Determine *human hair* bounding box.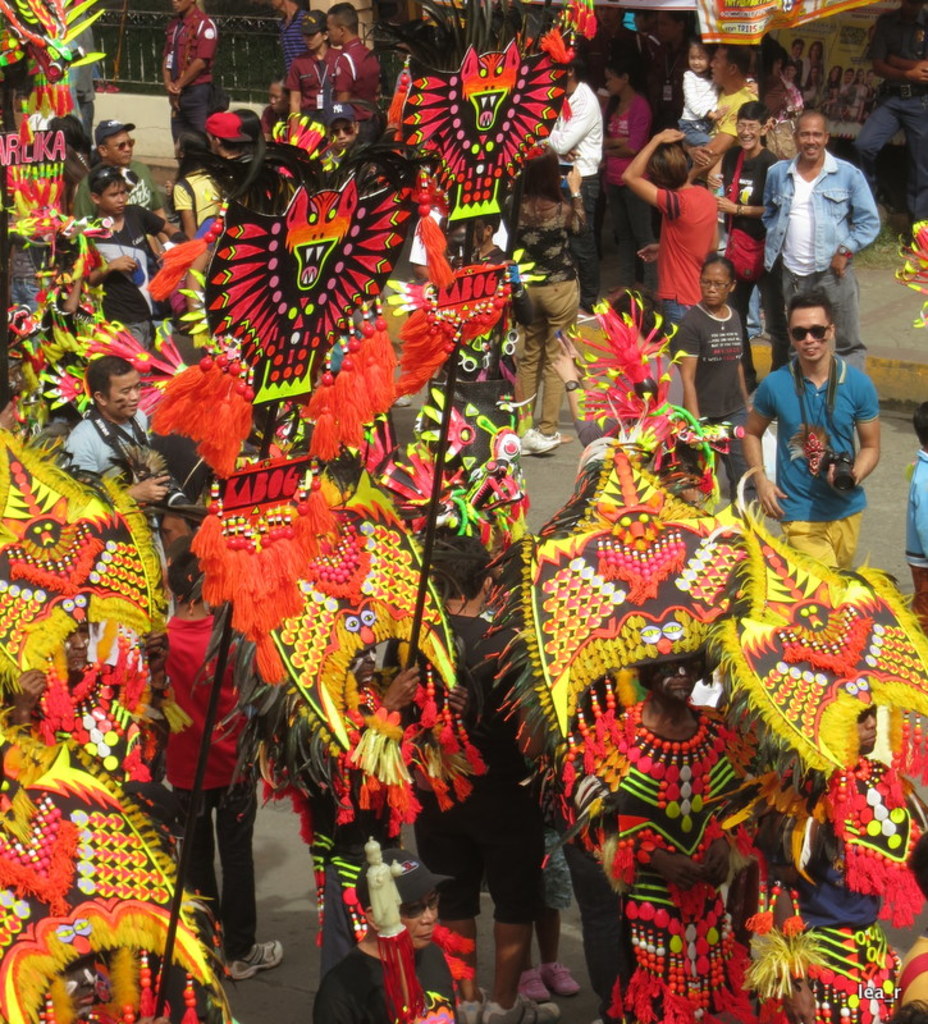
Determined: bbox(640, 142, 691, 191).
